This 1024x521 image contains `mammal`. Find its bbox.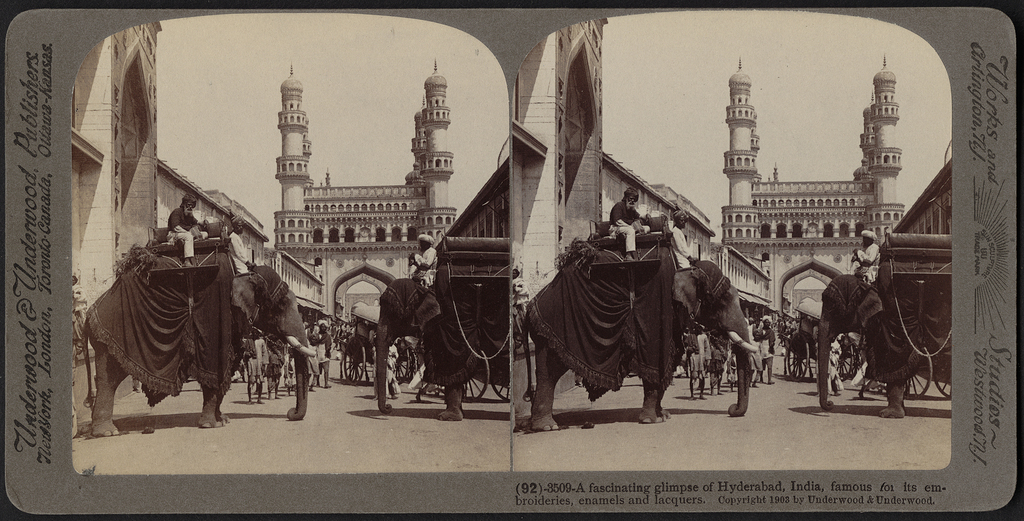
pyautogui.locateOnScreen(168, 188, 208, 269).
